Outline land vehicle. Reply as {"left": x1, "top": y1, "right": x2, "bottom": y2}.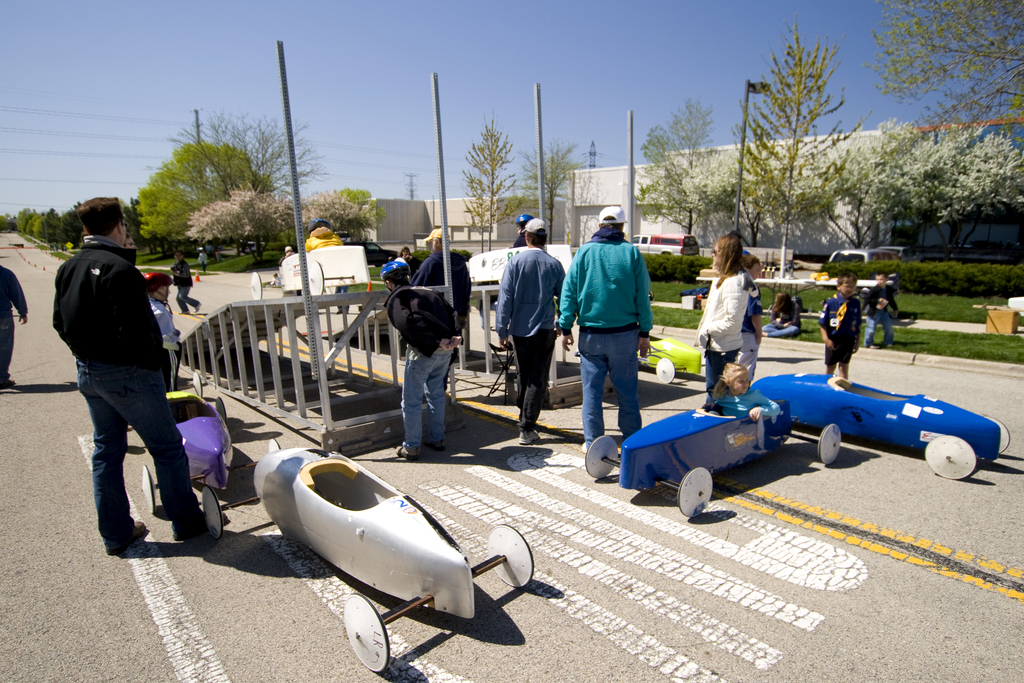
{"left": 136, "top": 394, "right": 287, "bottom": 514}.
